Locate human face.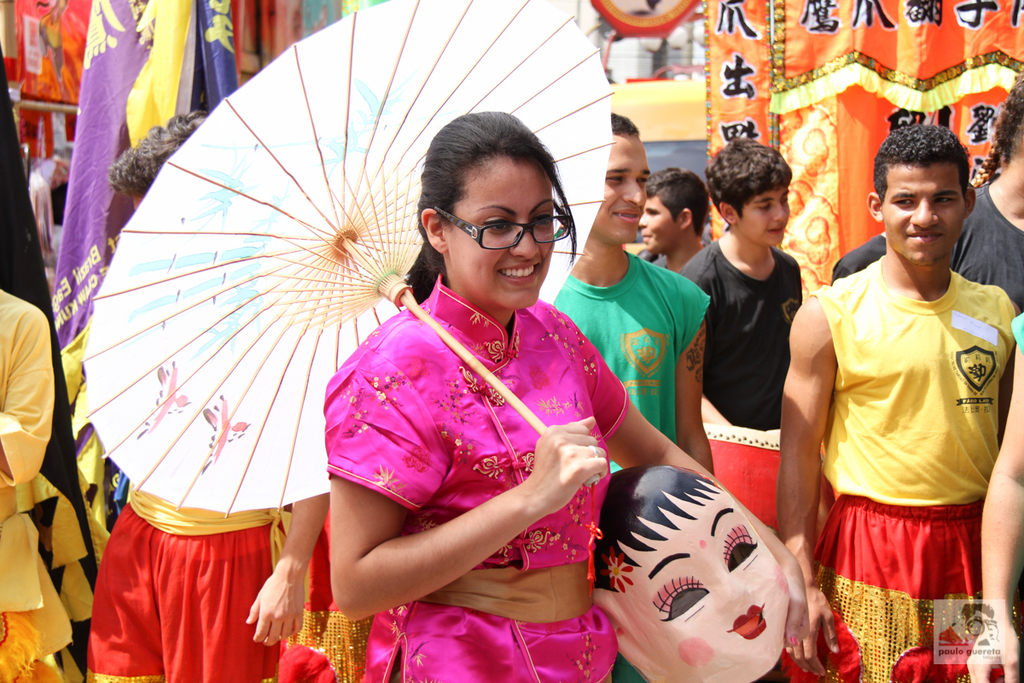
Bounding box: 446:151:573:308.
